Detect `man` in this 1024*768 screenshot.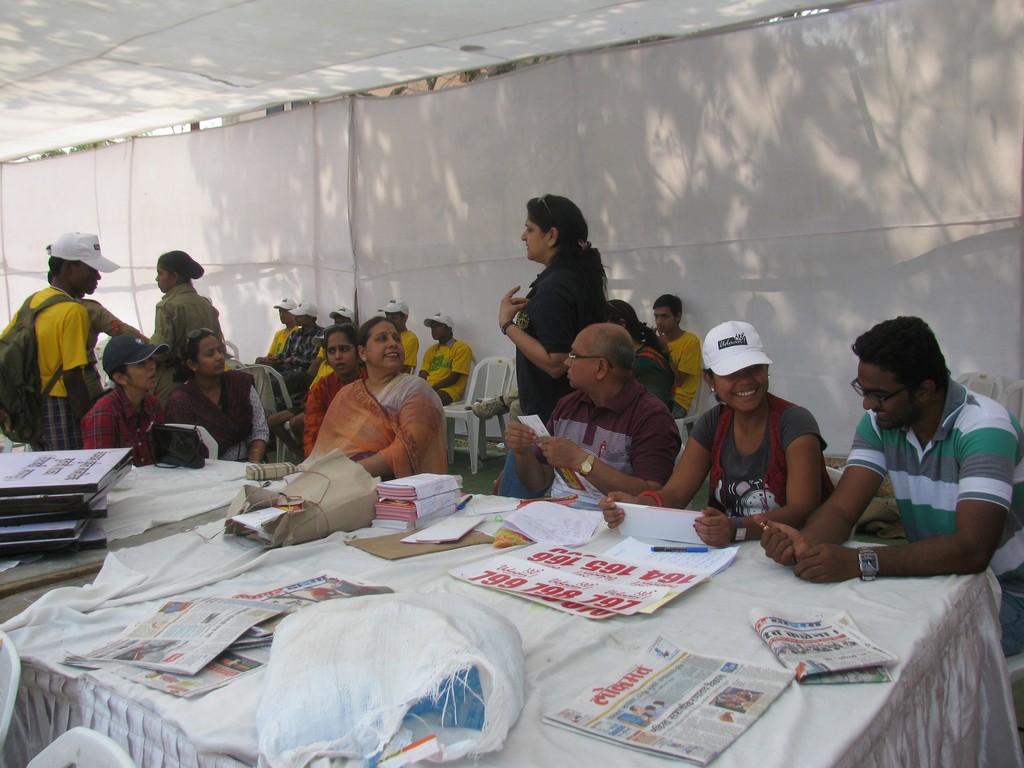
Detection: [left=289, top=307, right=357, bottom=391].
